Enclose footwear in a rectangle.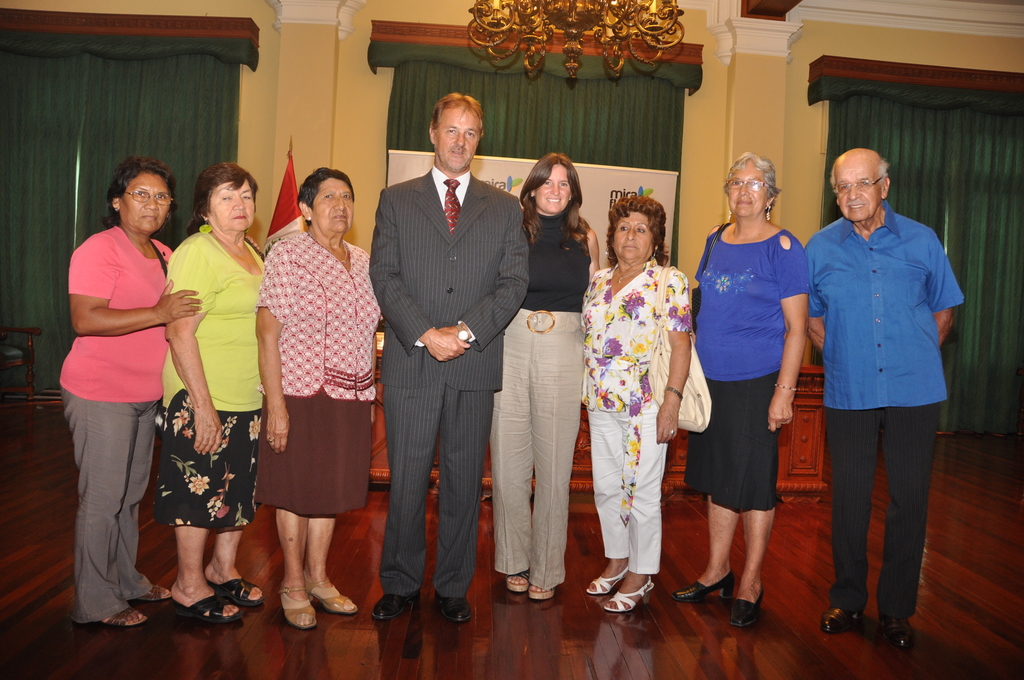
x1=505 y1=569 x2=532 y2=596.
